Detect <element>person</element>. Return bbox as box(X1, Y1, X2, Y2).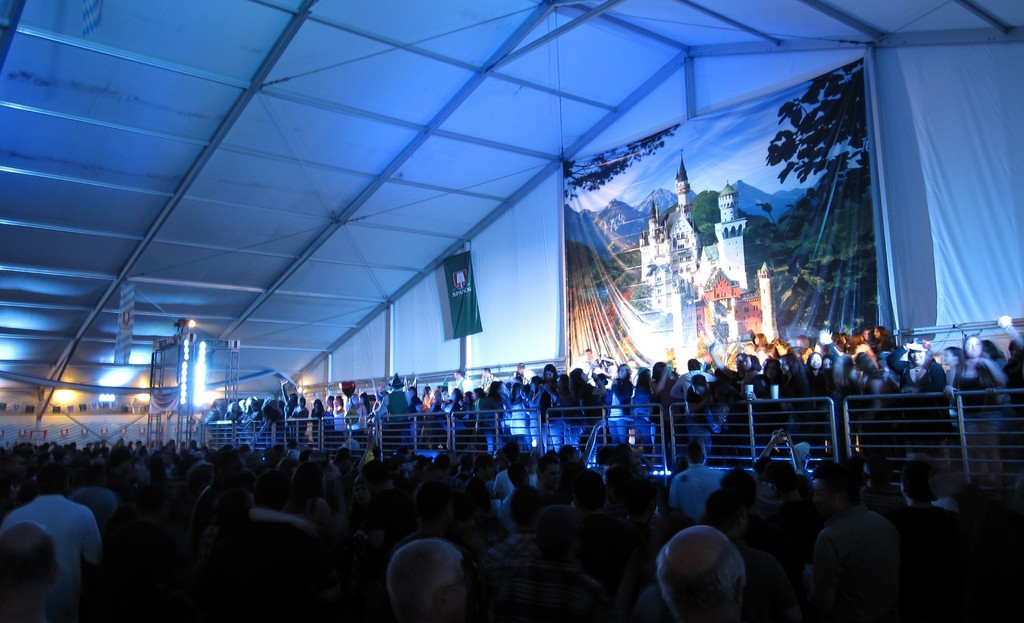
box(687, 372, 717, 402).
